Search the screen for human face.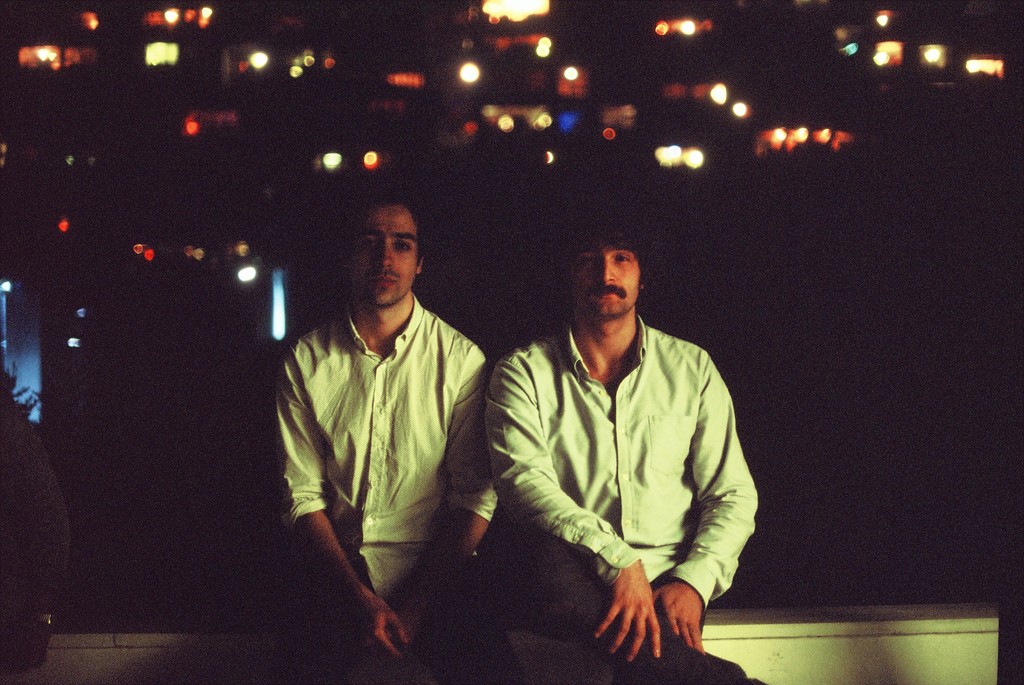
Found at [351,206,415,305].
